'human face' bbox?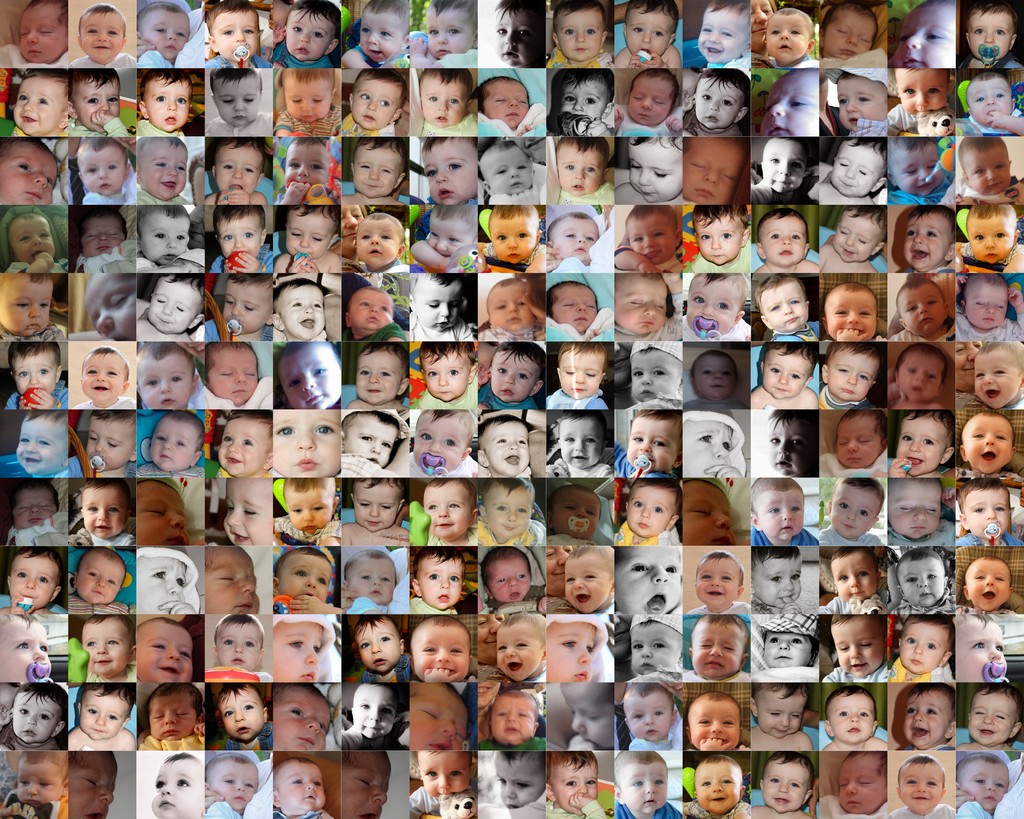
625 8 672 54
